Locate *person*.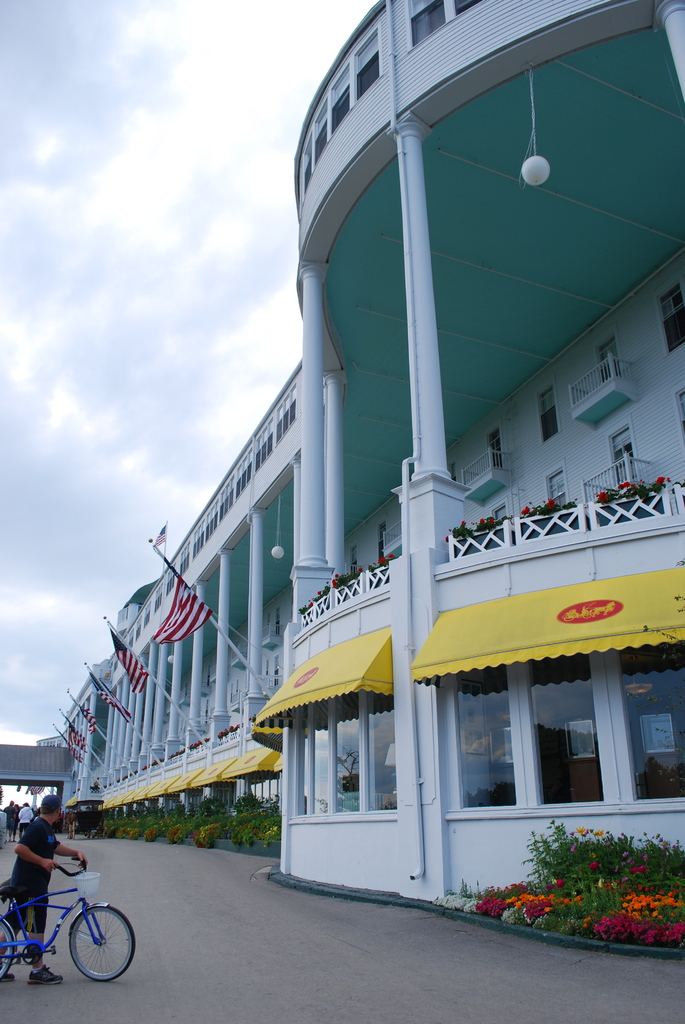
Bounding box: detection(10, 816, 82, 967).
